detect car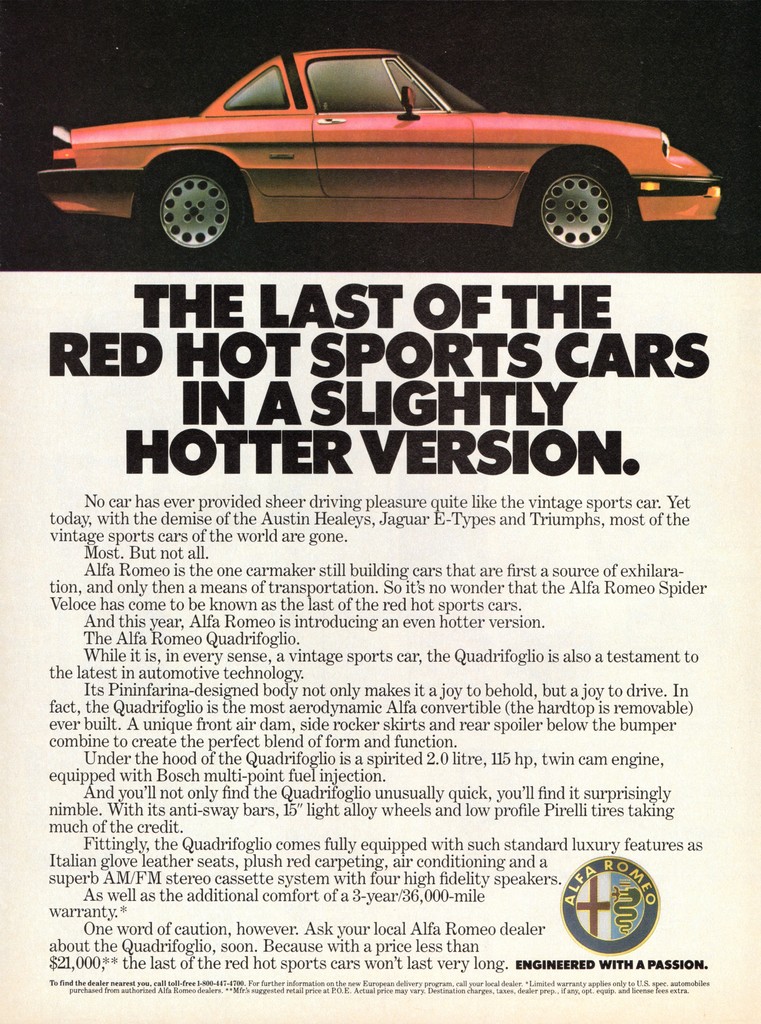
{"left": 27, "top": 43, "right": 729, "bottom": 258}
